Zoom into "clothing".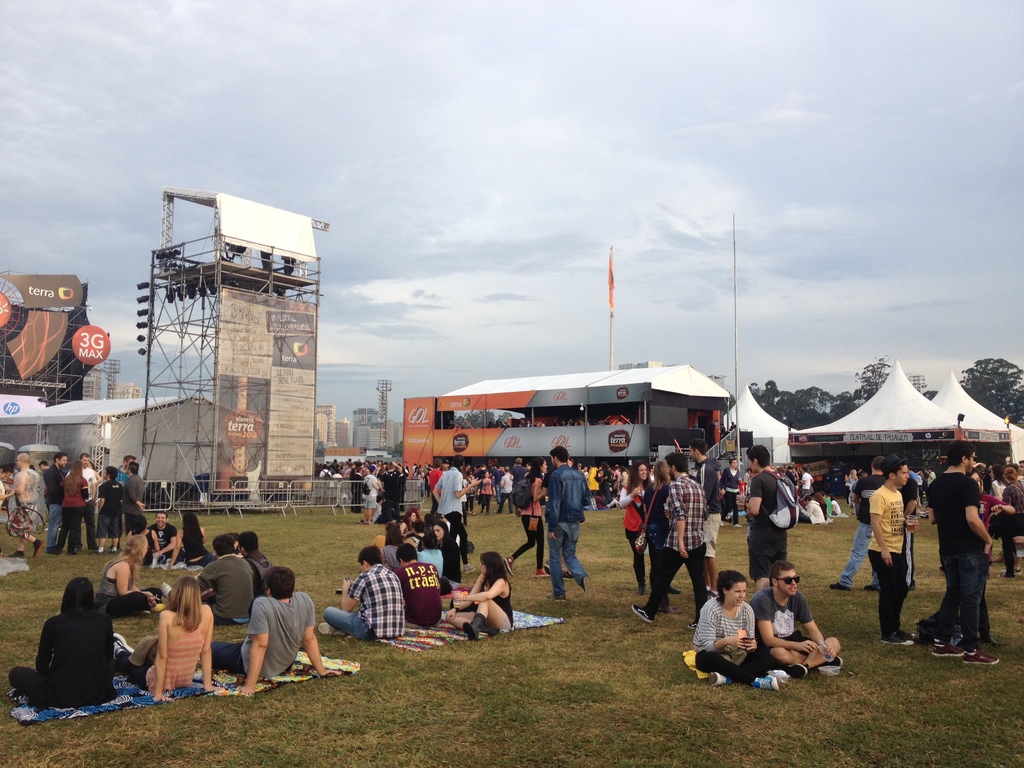
Zoom target: bbox=[934, 477, 972, 543].
